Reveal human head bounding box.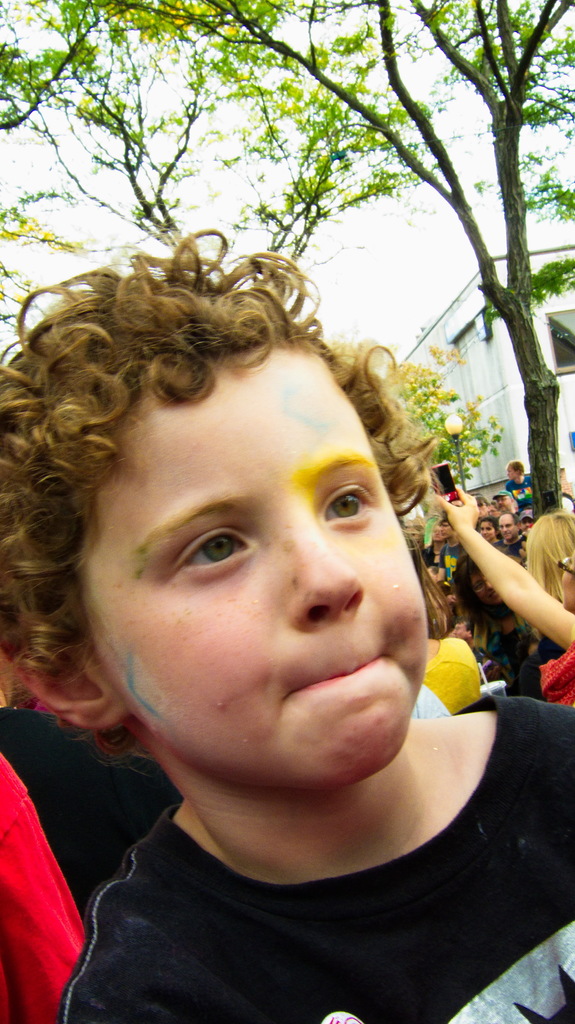
Revealed: 492/489/511/503.
